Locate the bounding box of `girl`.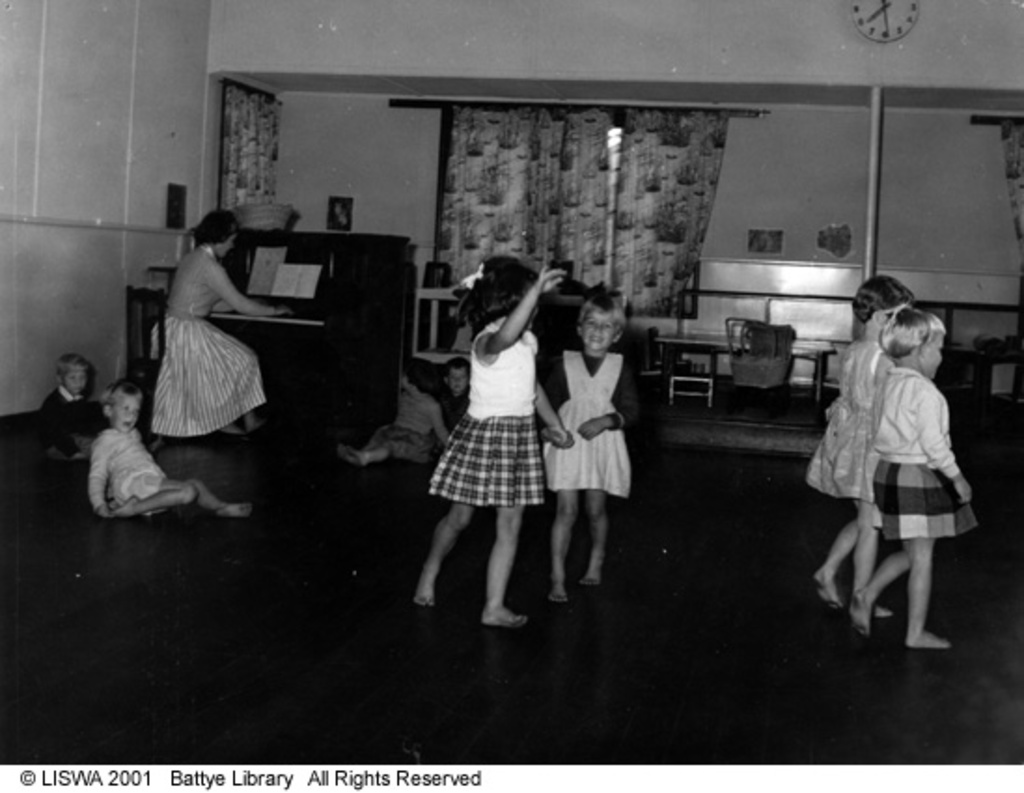
Bounding box: <region>408, 256, 532, 625</region>.
